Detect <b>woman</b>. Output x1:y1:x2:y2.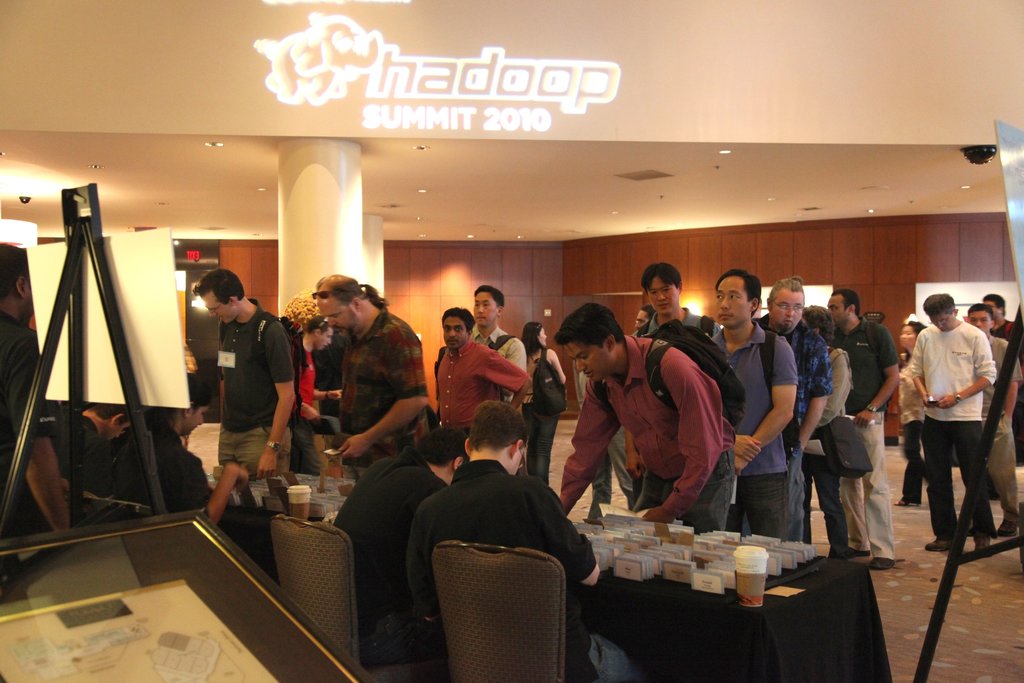
520:322:570:484.
